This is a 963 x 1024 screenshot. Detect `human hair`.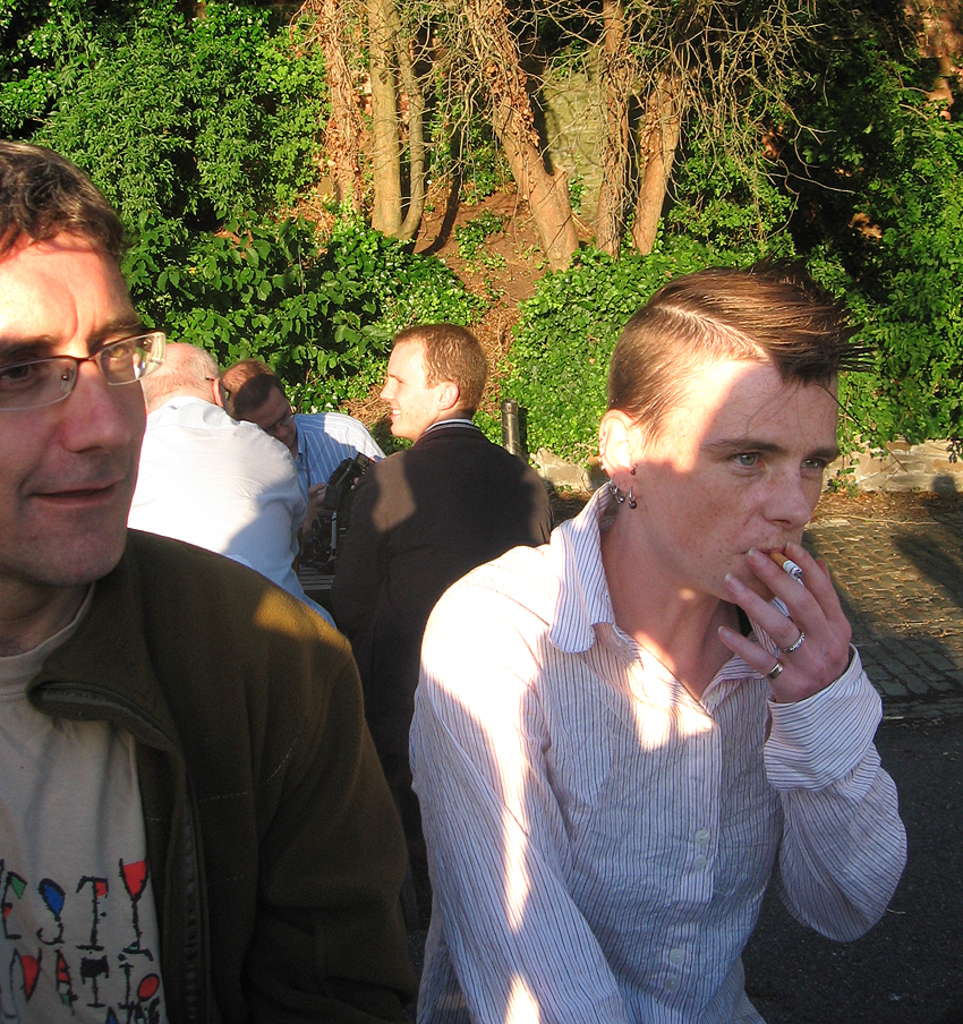
select_region(612, 256, 853, 526).
